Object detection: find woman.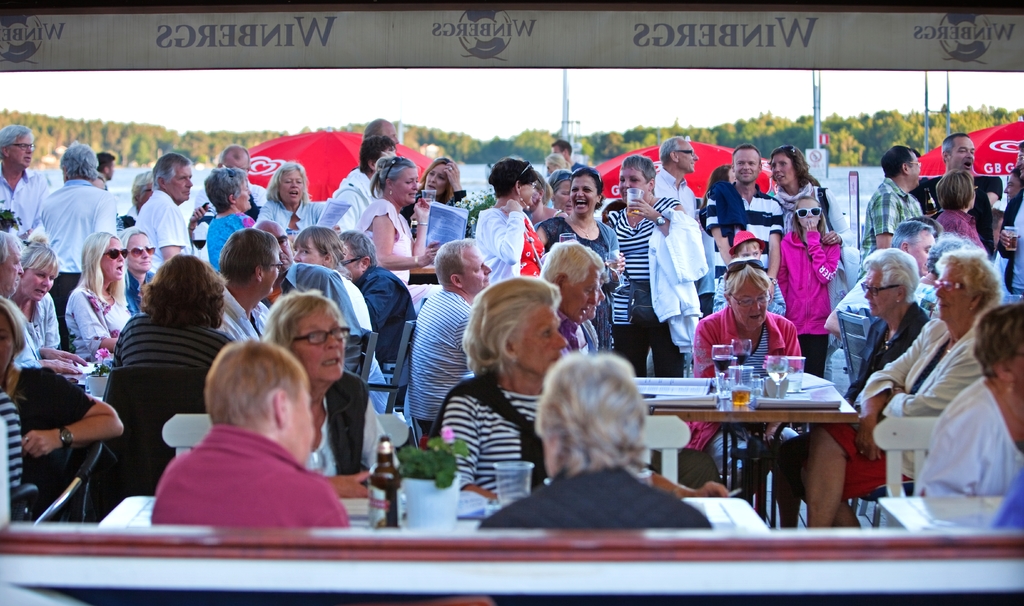
Rect(935, 167, 989, 259).
